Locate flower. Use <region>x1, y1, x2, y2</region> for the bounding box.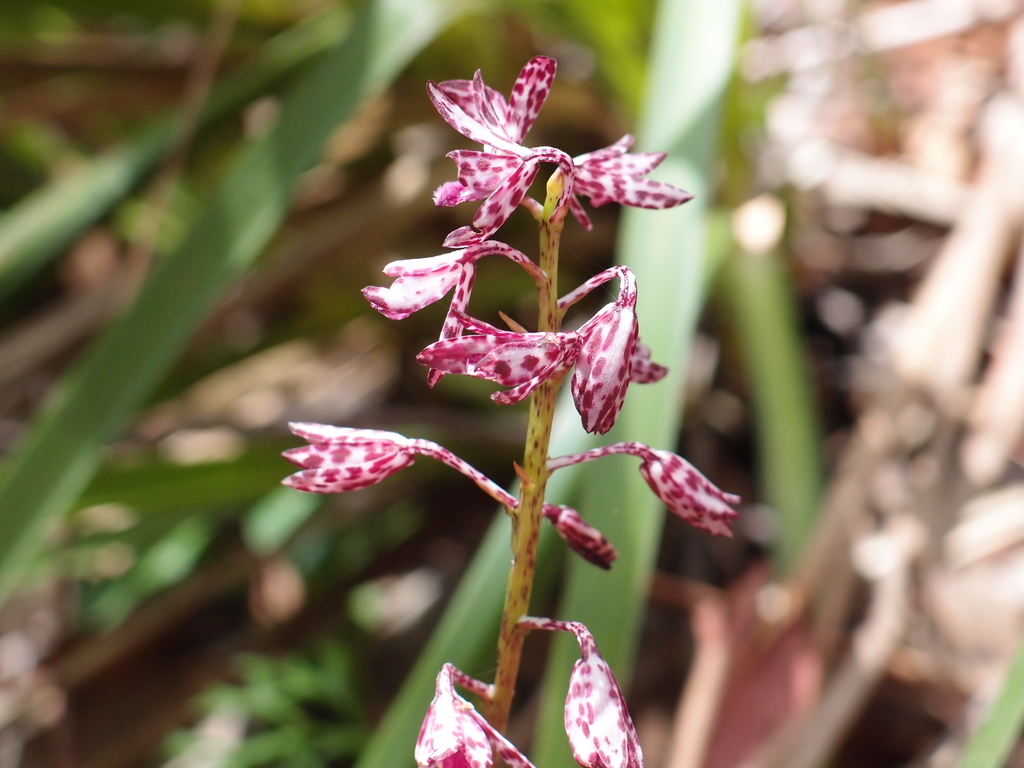
<region>571, 262, 640, 433</region>.
